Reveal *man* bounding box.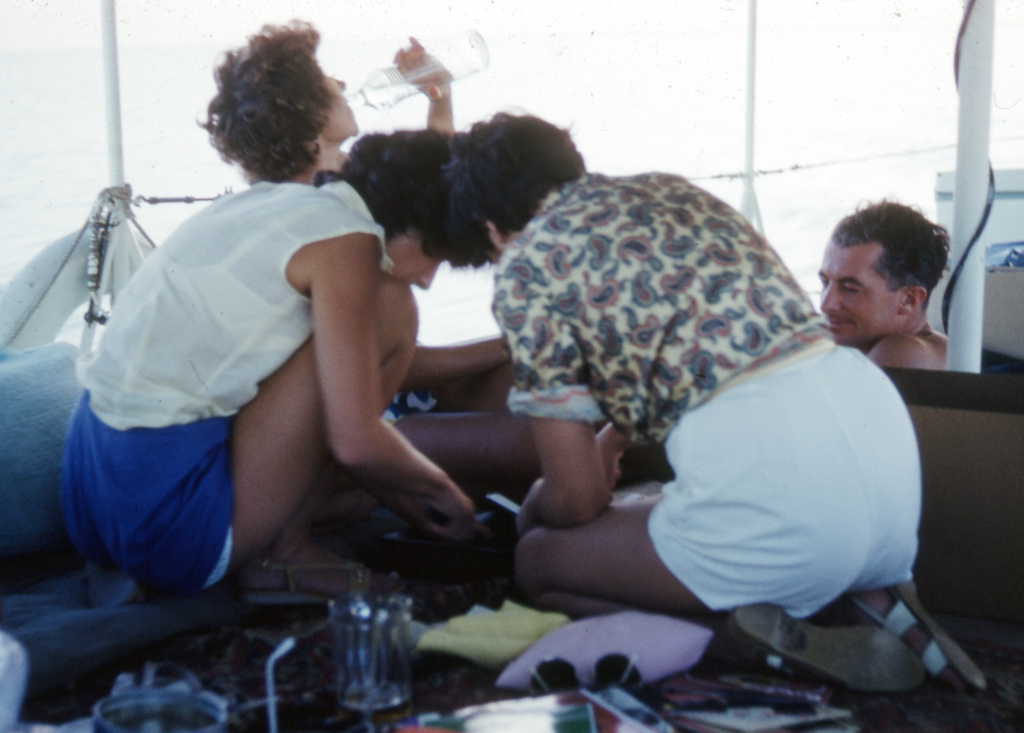
Revealed: 817, 196, 947, 370.
